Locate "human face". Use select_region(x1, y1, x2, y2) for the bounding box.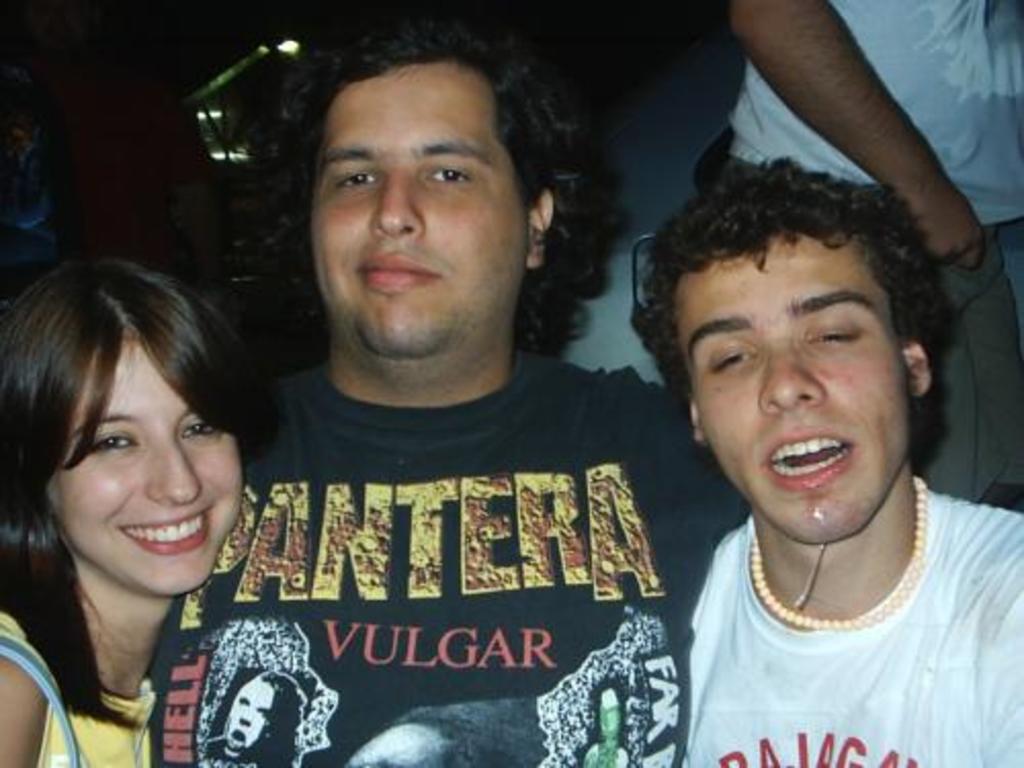
select_region(41, 338, 246, 596).
